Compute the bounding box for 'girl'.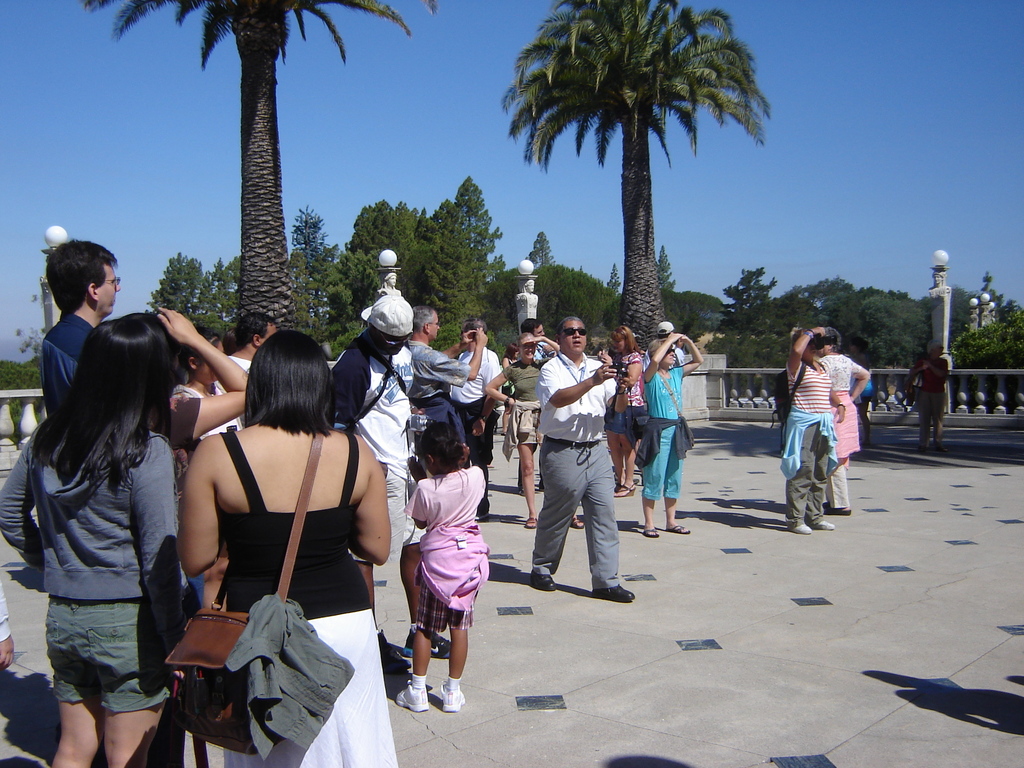
bbox(174, 329, 248, 442).
